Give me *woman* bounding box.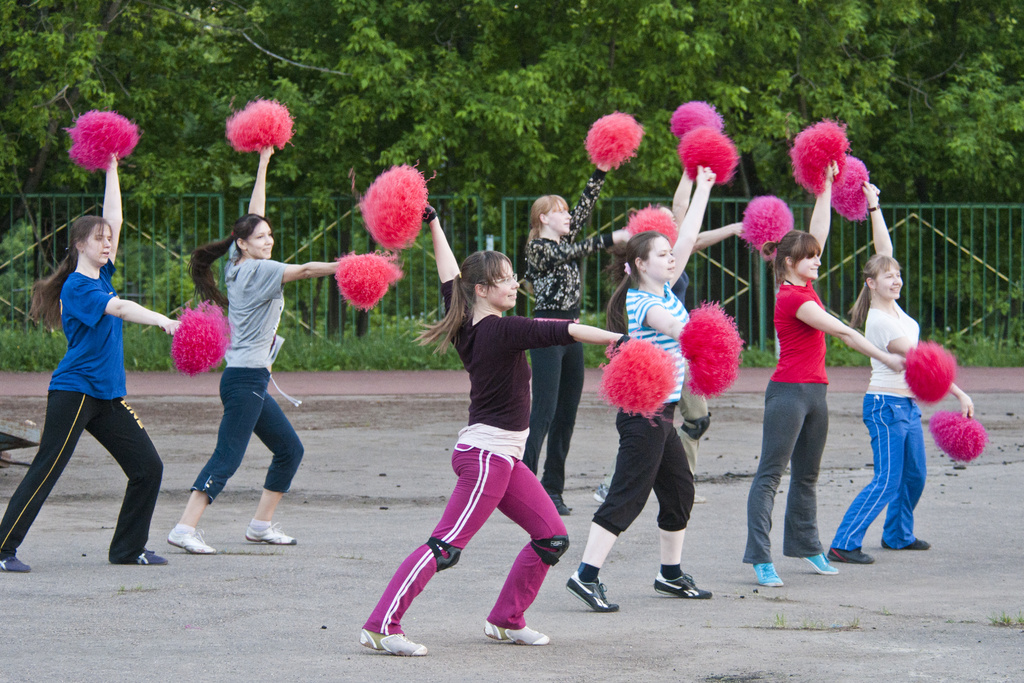
[left=735, top=156, right=908, bottom=593].
